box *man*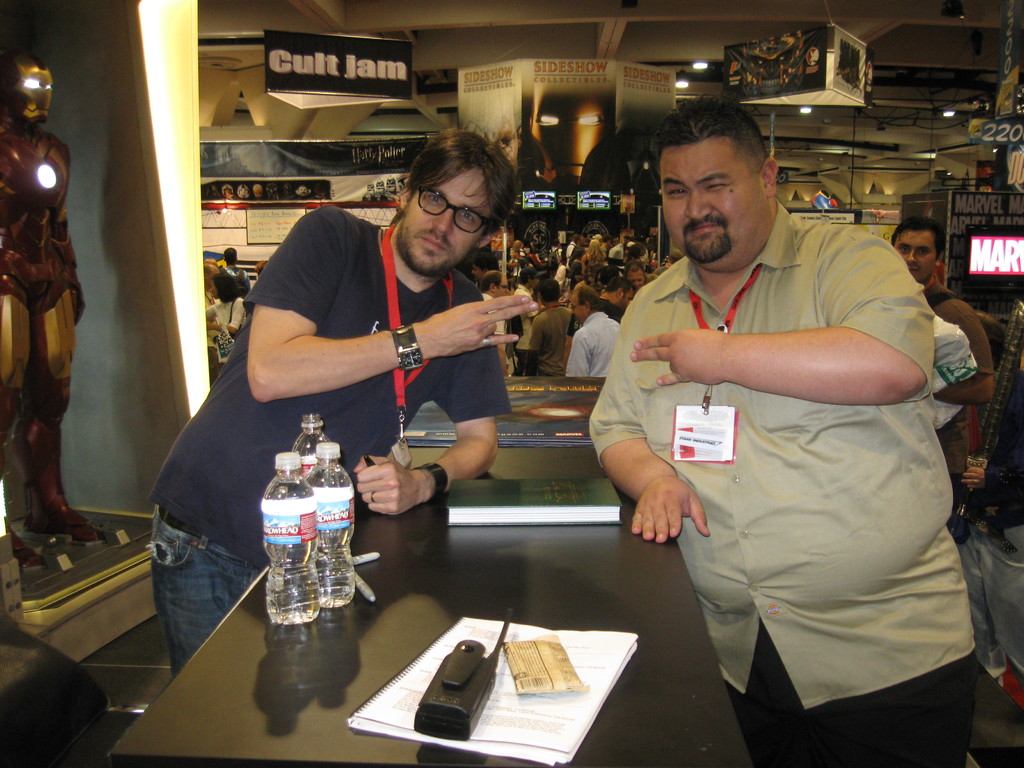
bbox=(204, 260, 218, 357)
